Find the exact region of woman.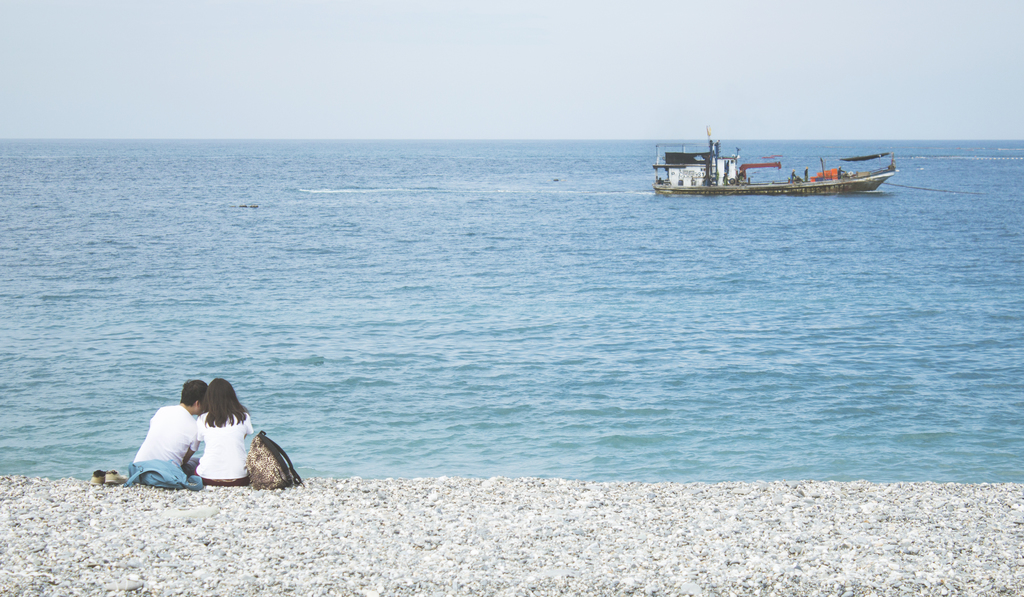
Exact region: region(195, 379, 255, 481).
